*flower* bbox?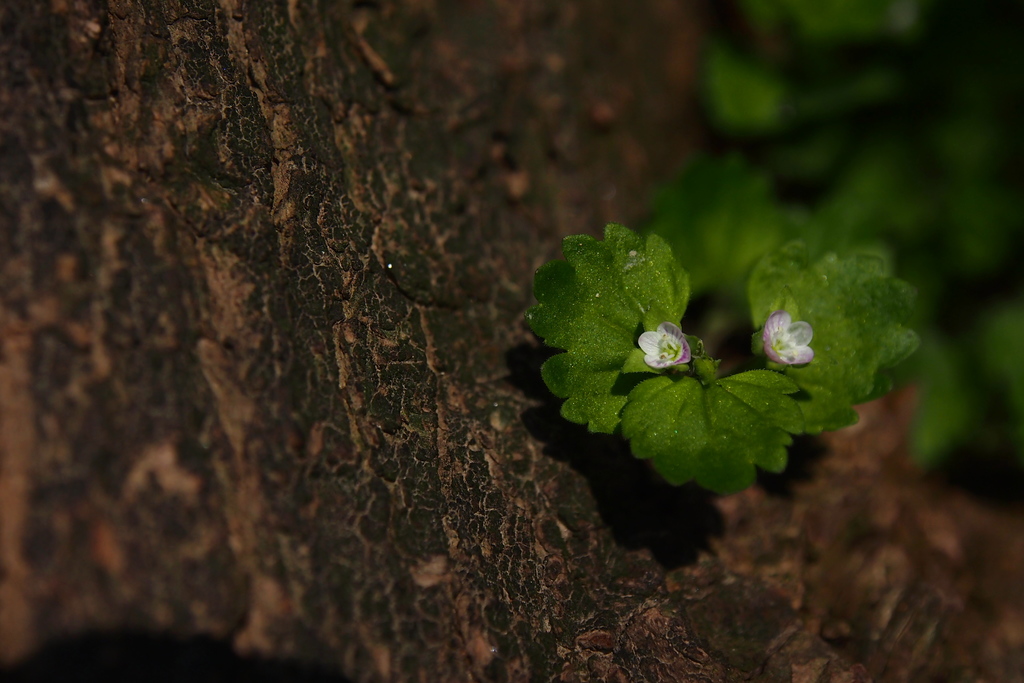
x1=761, y1=307, x2=813, y2=367
